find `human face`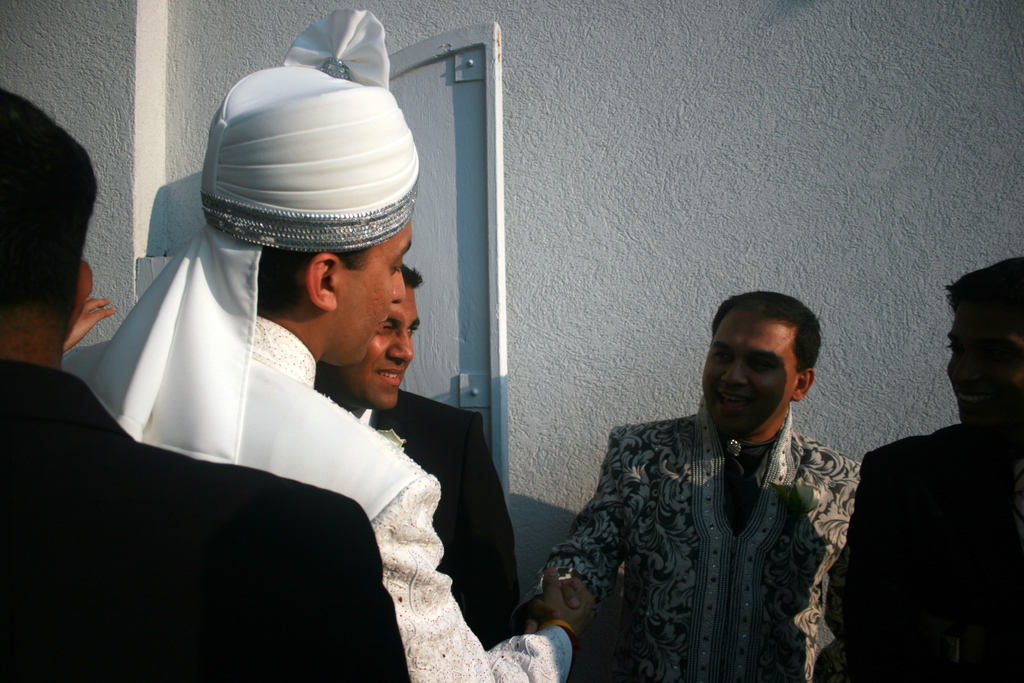
region(944, 302, 1023, 428)
